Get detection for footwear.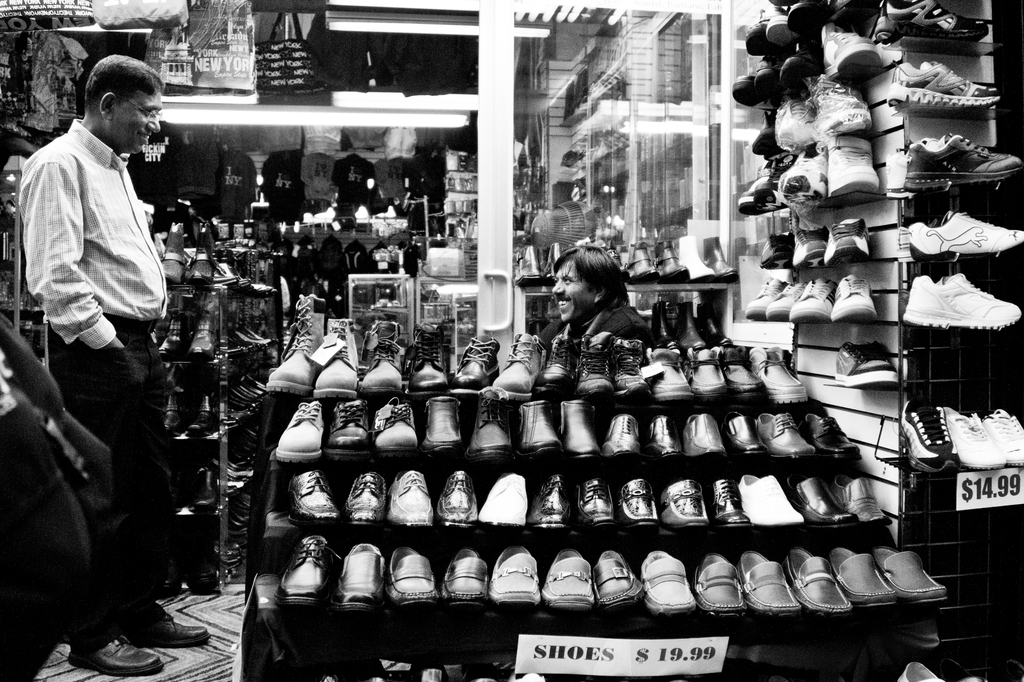
Detection: {"x1": 703, "y1": 234, "x2": 739, "y2": 282}.
